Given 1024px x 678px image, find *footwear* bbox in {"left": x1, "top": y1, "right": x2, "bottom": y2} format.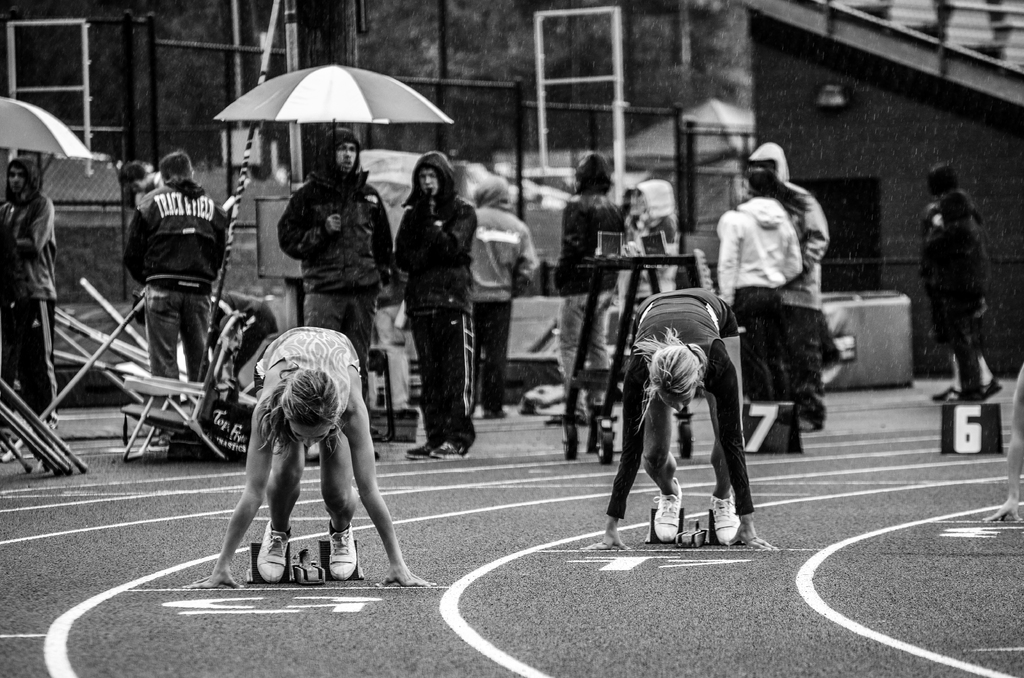
{"left": 931, "top": 383, "right": 968, "bottom": 401}.
